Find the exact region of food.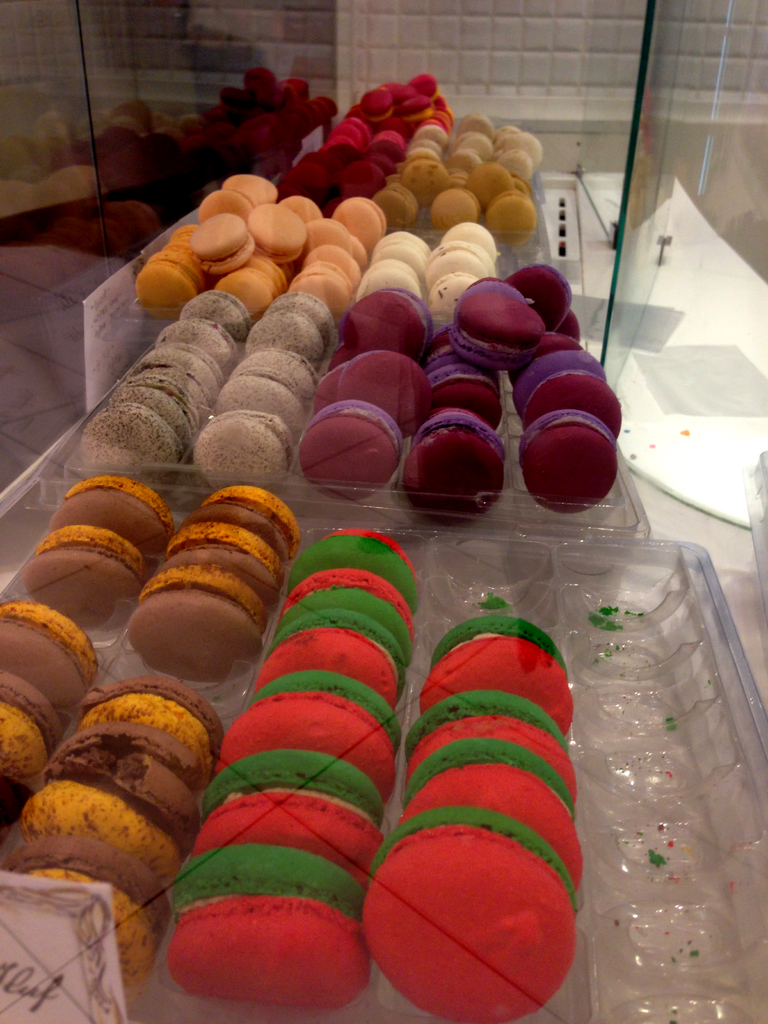
Exact region: [401, 736, 590, 888].
